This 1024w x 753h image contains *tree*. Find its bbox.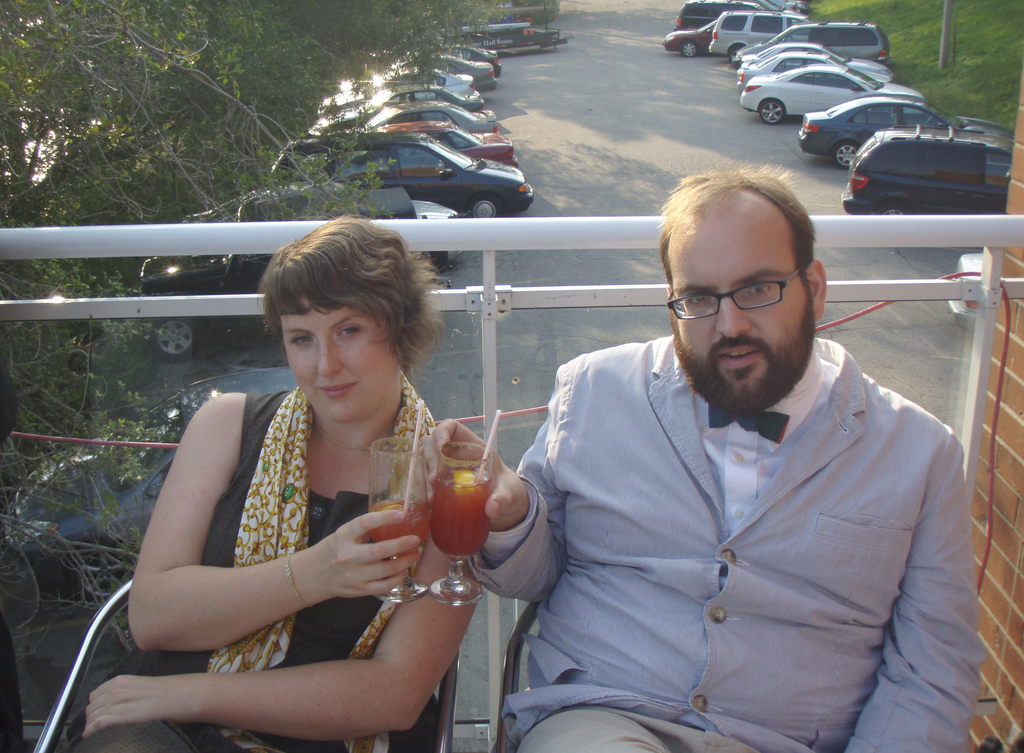
bbox(0, 0, 306, 356).
